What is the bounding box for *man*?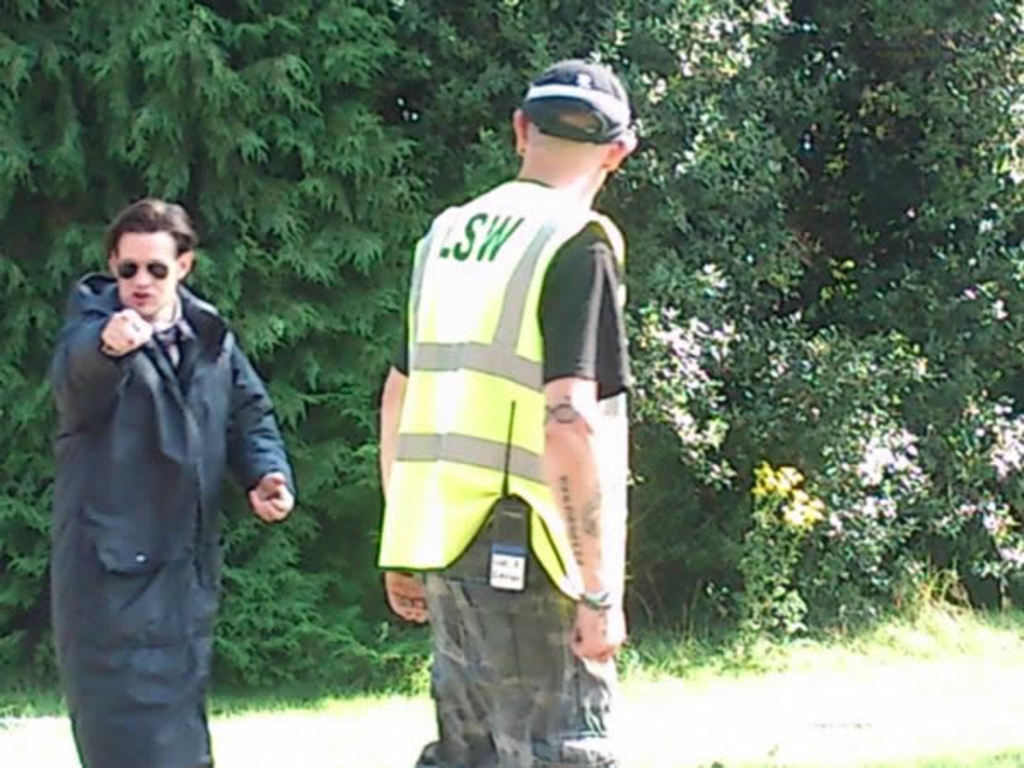
x1=51, y1=196, x2=294, y2=766.
